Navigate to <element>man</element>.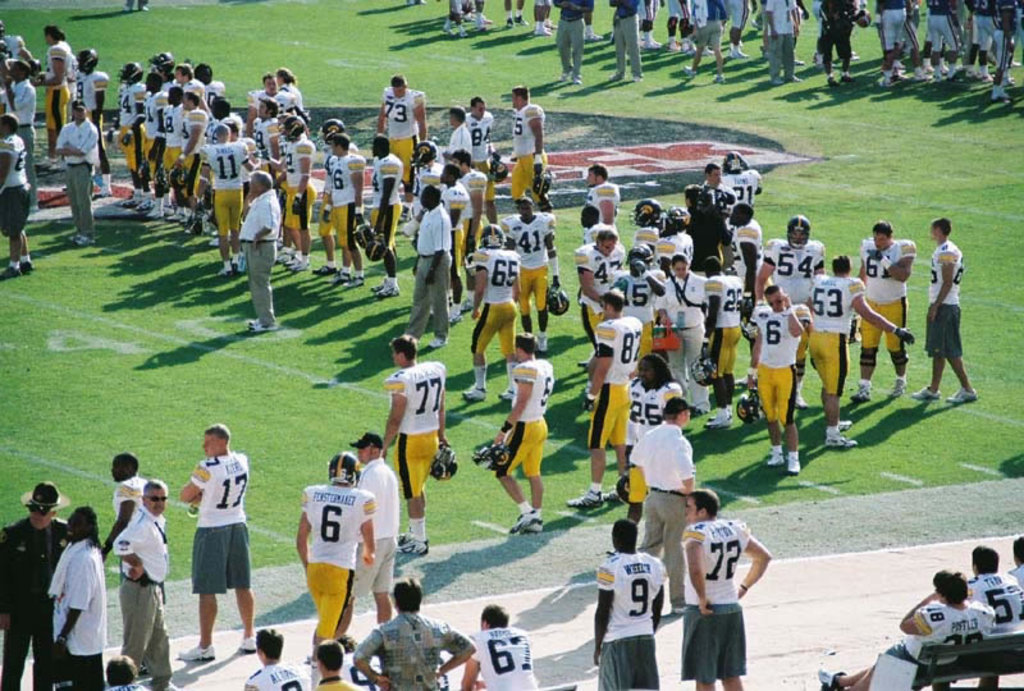
Navigation target: region(746, 275, 813, 462).
